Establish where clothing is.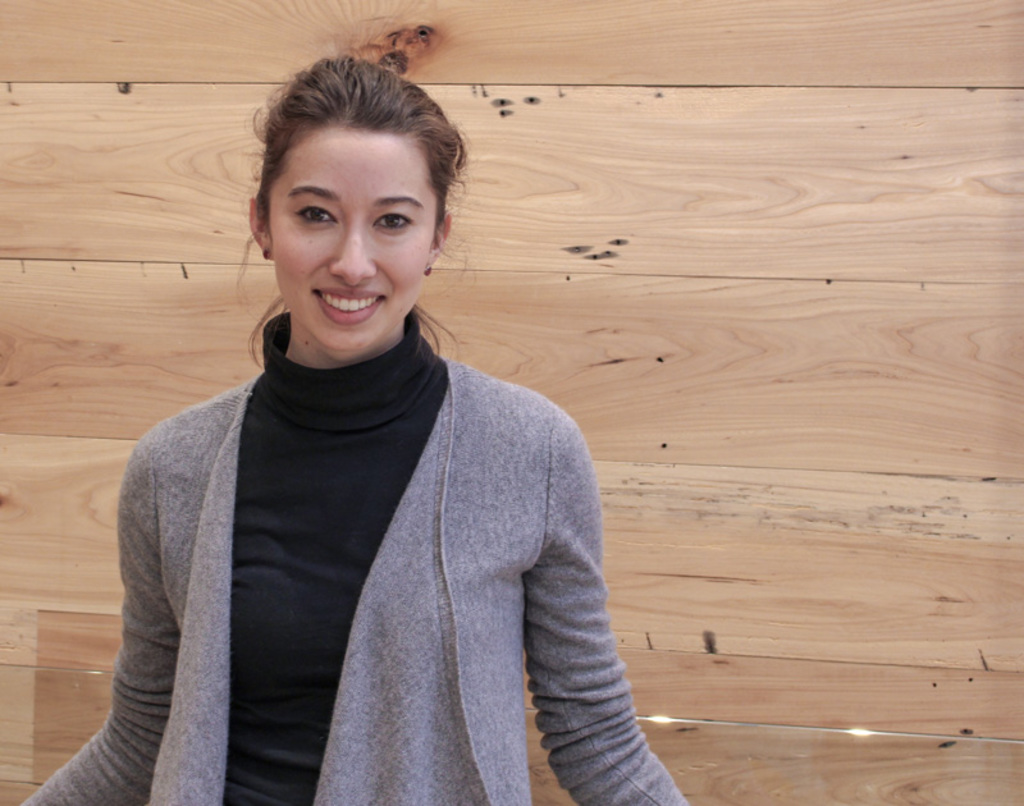
Established at <region>100, 271, 662, 805</region>.
